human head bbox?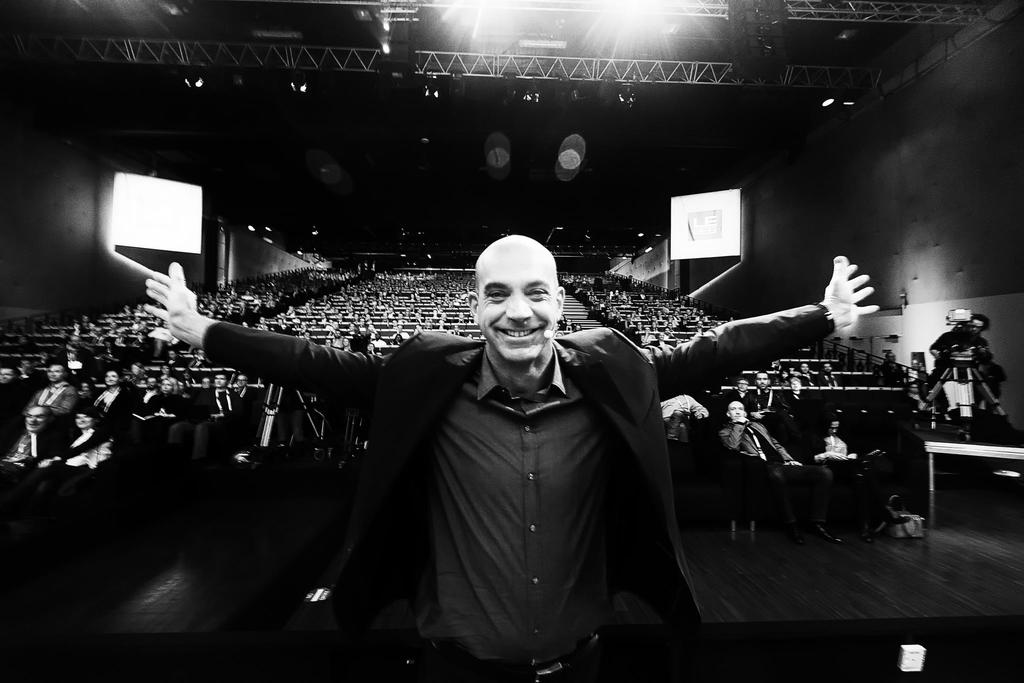
locate(737, 374, 753, 393)
